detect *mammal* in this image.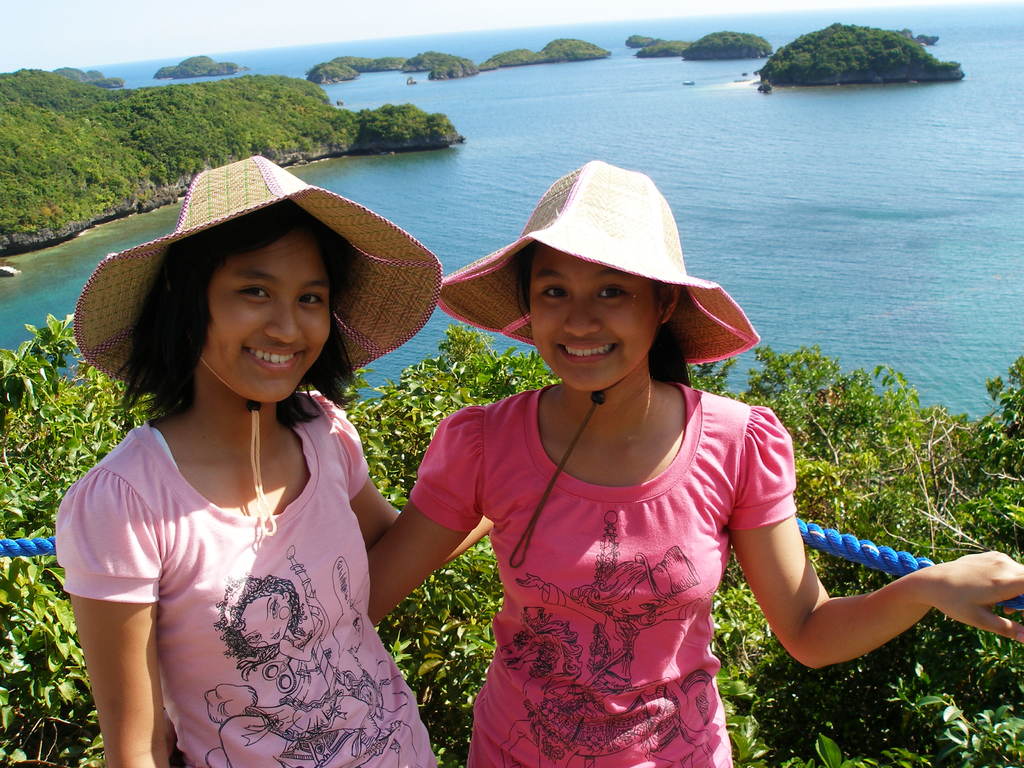
Detection: (x1=35, y1=248, x2=436, y2=740).
